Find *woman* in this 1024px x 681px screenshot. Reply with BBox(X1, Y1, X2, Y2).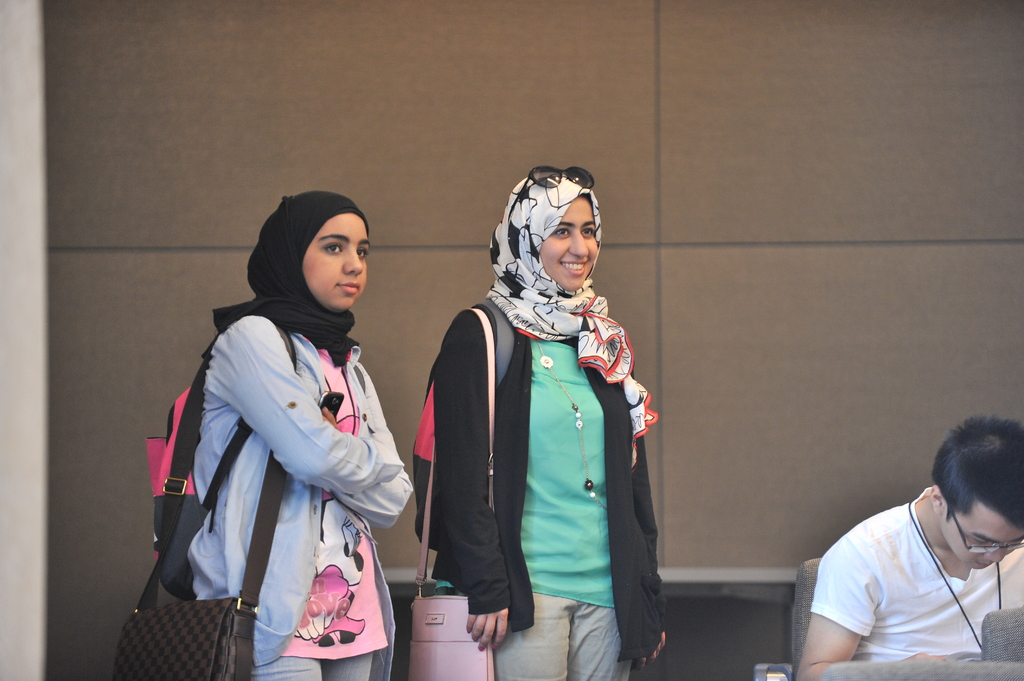
BBox(162, 176, 419, 680).
